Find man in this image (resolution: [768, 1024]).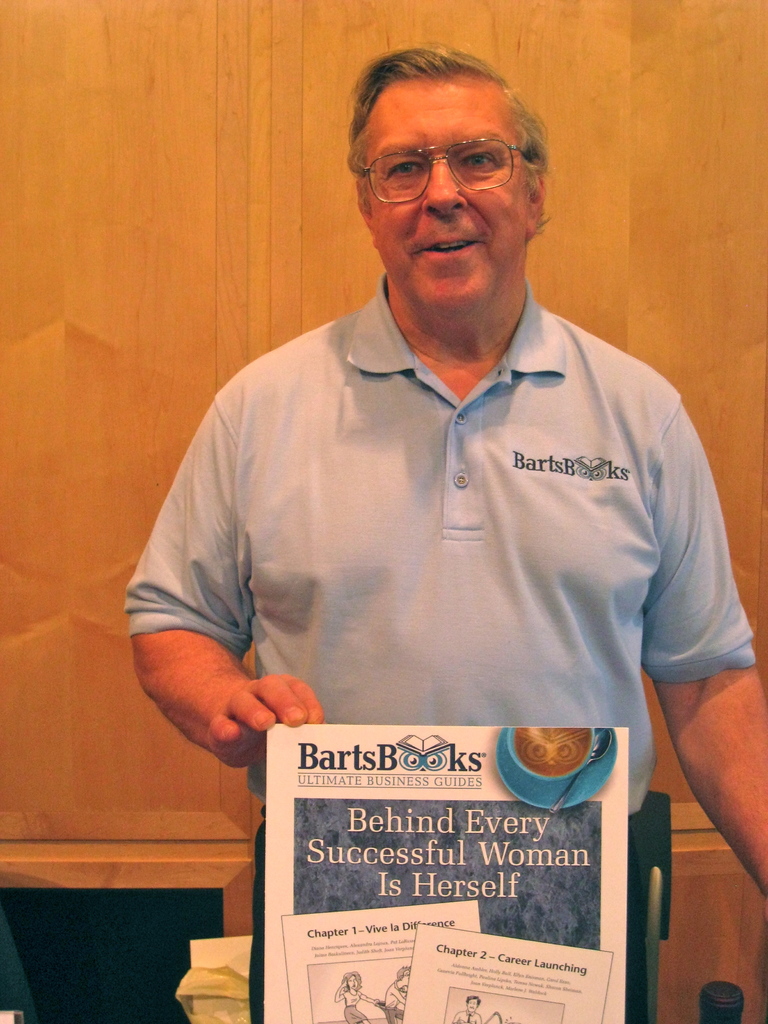
452 993 482 1023.
